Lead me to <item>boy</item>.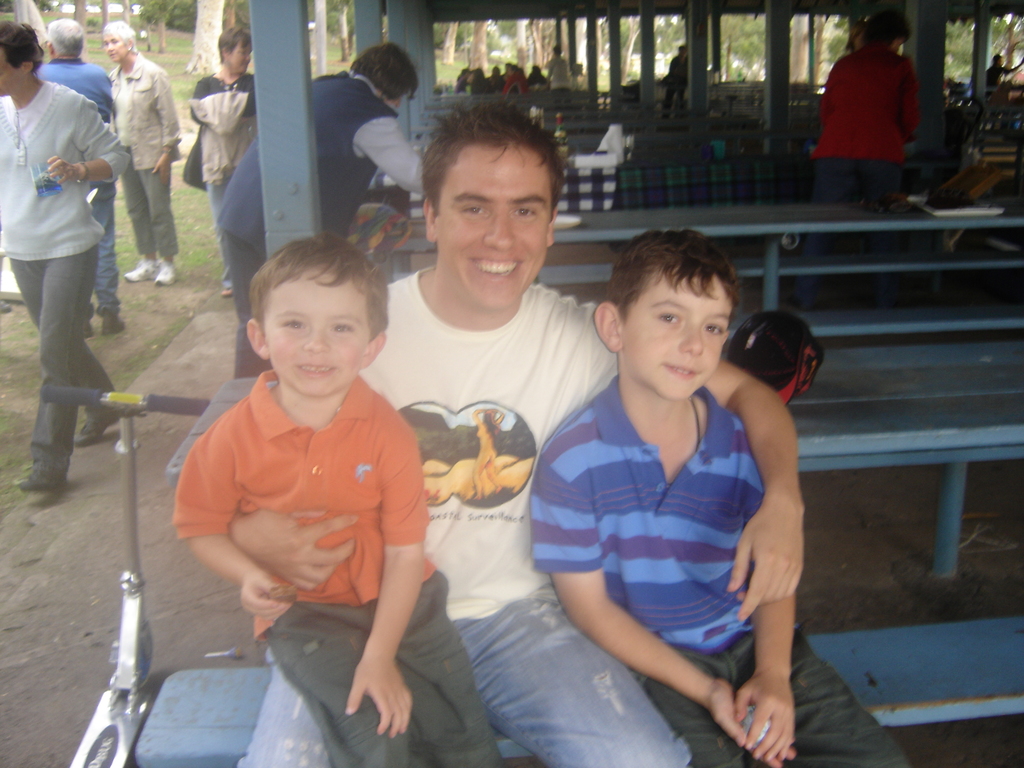
Lead to left=516, top=228, right=821, bottom=767.
